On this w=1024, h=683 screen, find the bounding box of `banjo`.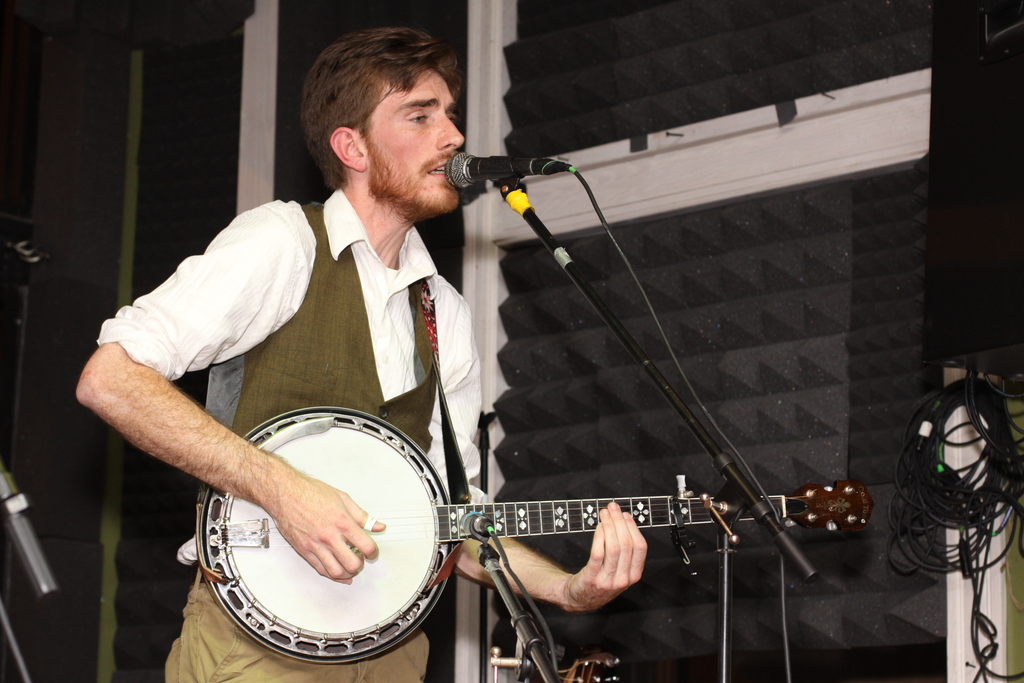
Bounding box: region(188, 191, 875, 669).
